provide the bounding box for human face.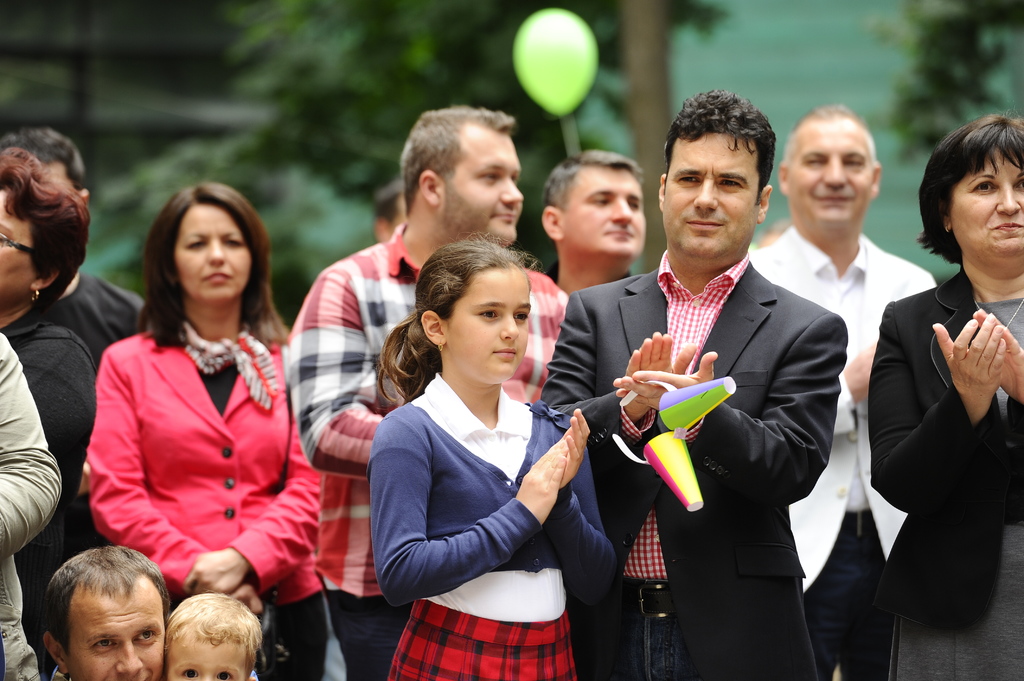
68 588 166 680.
